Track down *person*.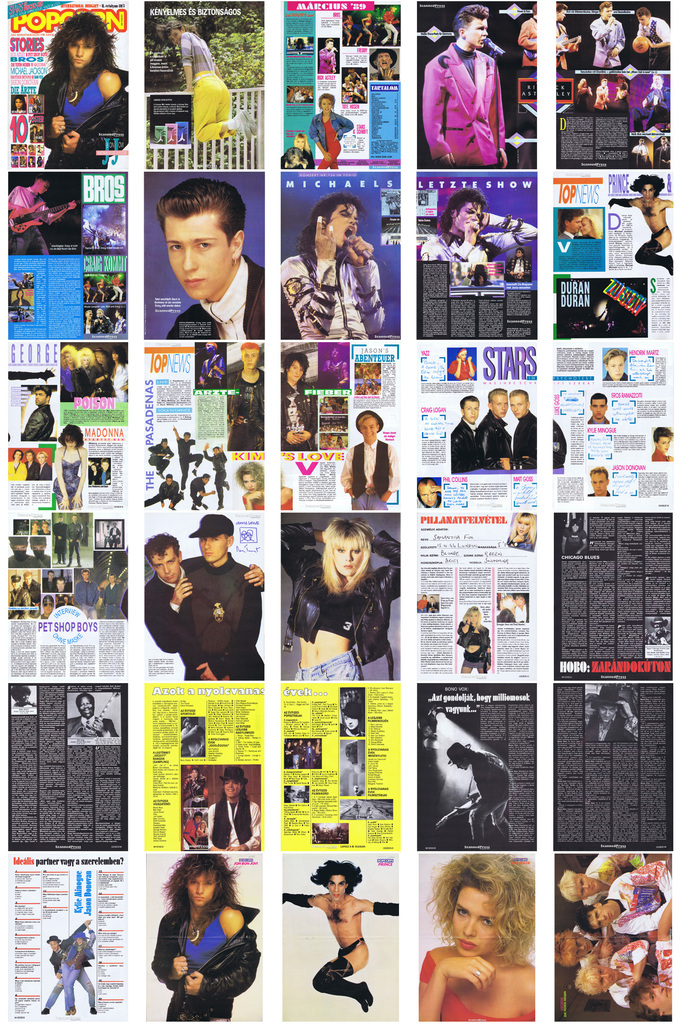
Tracked to 19:385:57:440.
